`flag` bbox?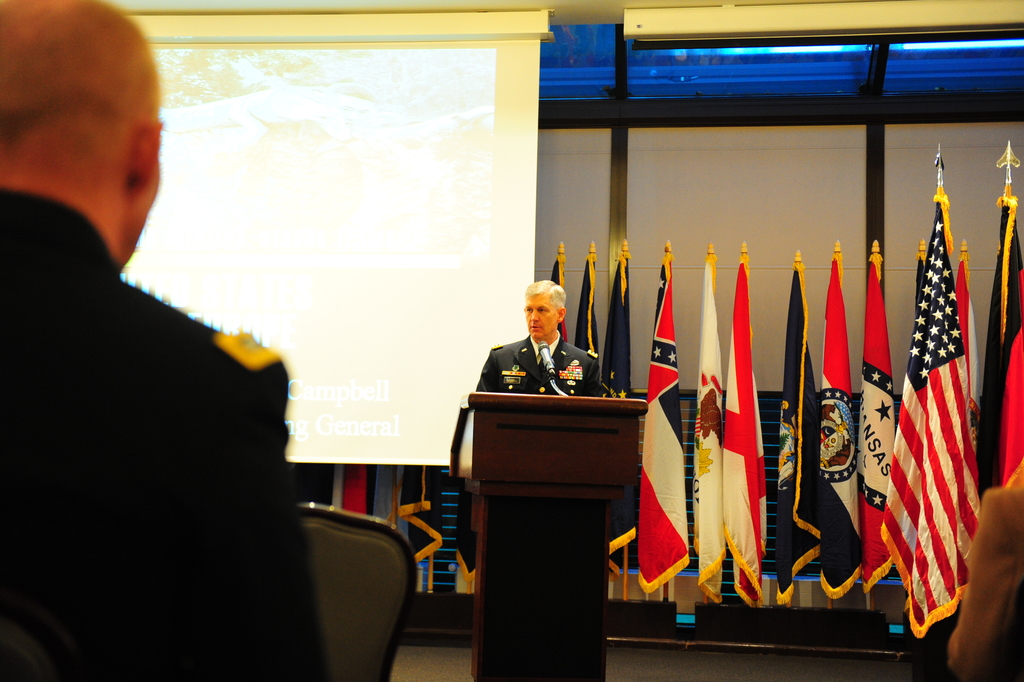
844,234,900,593
